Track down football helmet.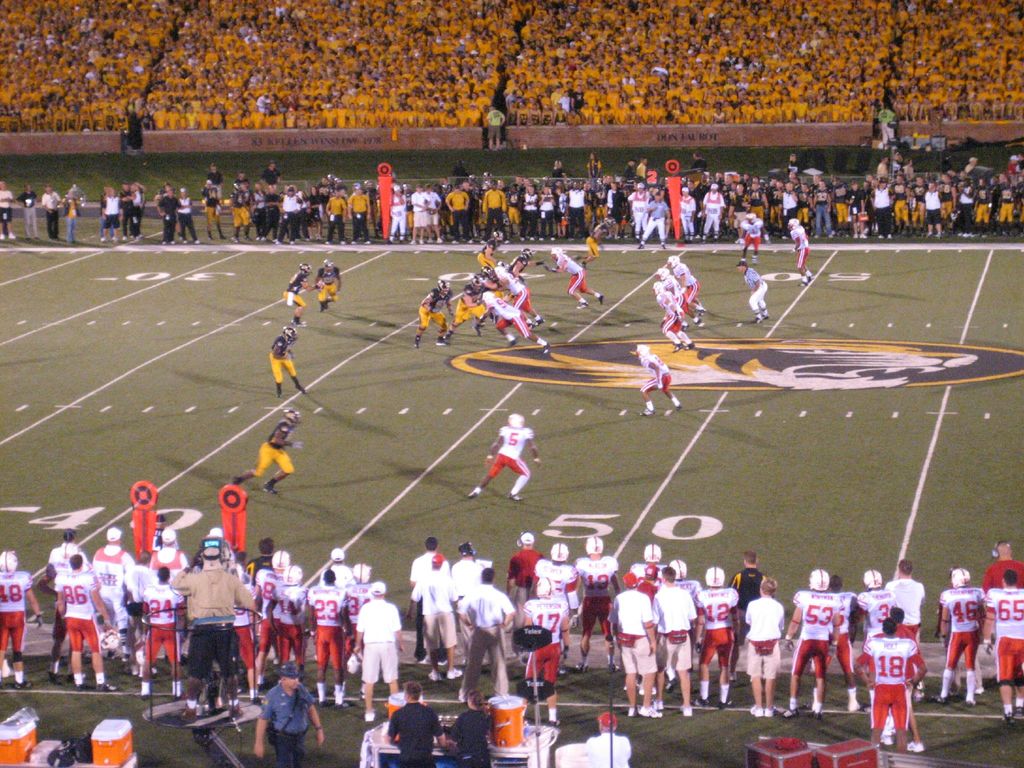
Tracked to region(666, 253, 678, 266).
